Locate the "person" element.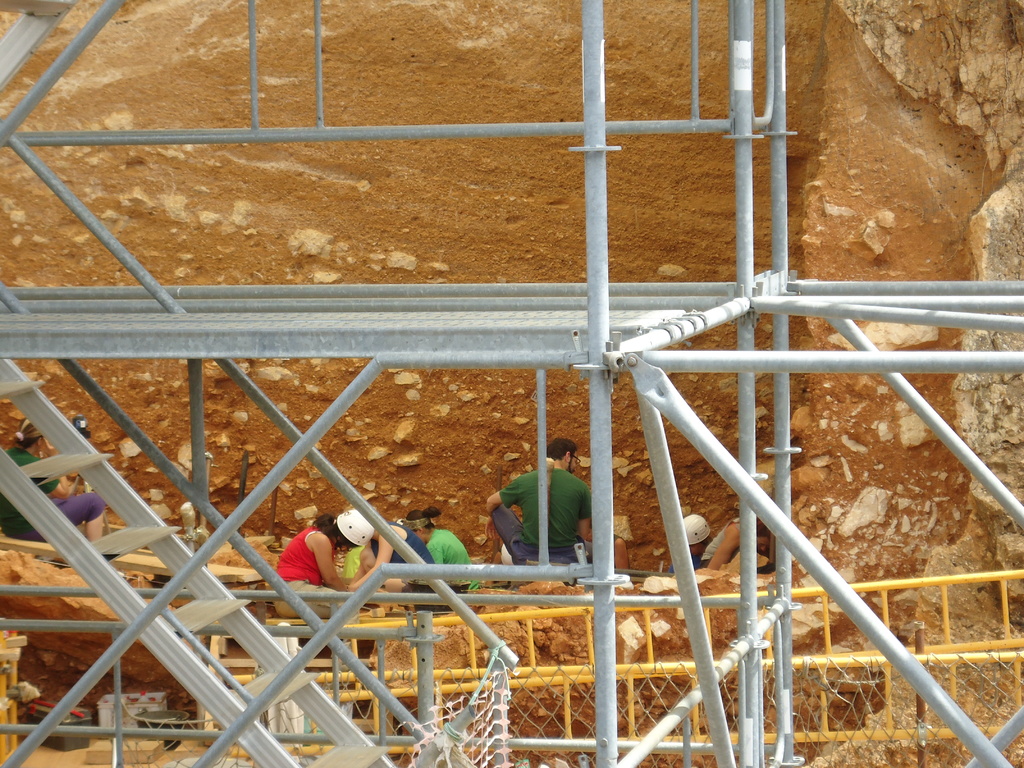
Element bbox: Rect(262, 508, 406, 621).
